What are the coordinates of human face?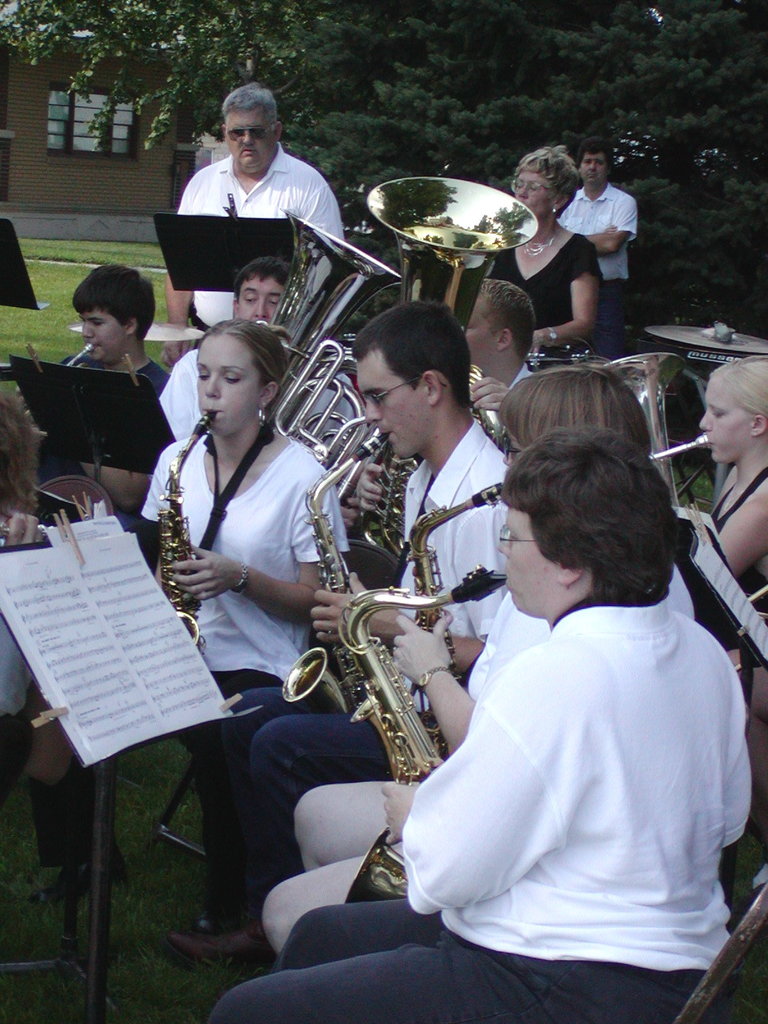
crop(493, 496, 564, 615).
